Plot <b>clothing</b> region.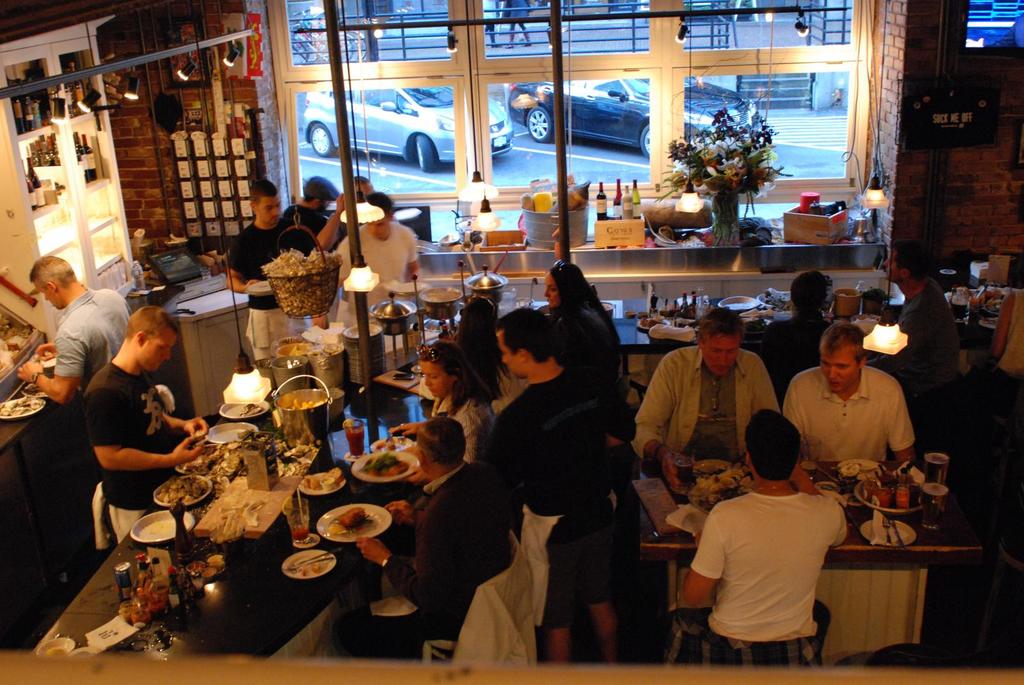
Plotted at select_region(110, 499, 152, 553).
